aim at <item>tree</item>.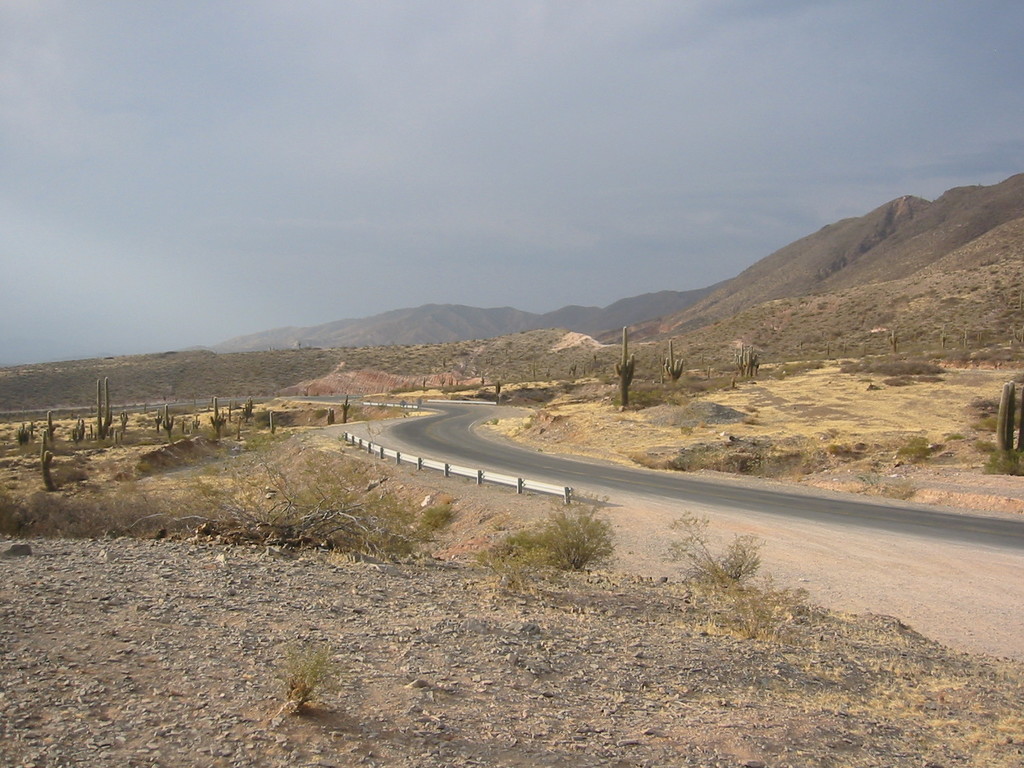
Aimed at bbox=(1007, 328, 1023, 341).
